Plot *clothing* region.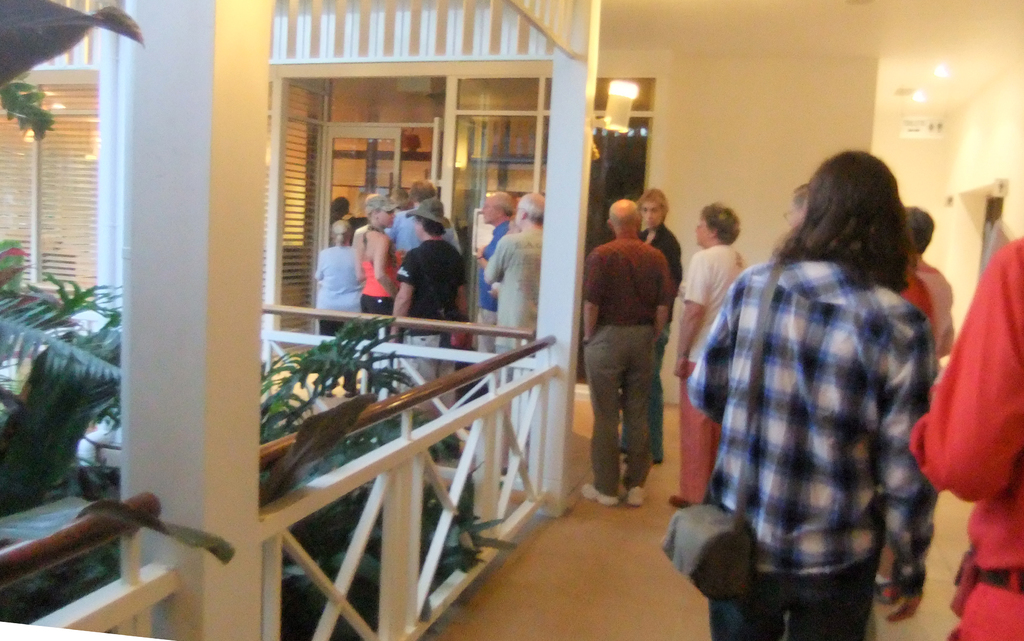
Plotted at region(379, 195, 464, 260).
